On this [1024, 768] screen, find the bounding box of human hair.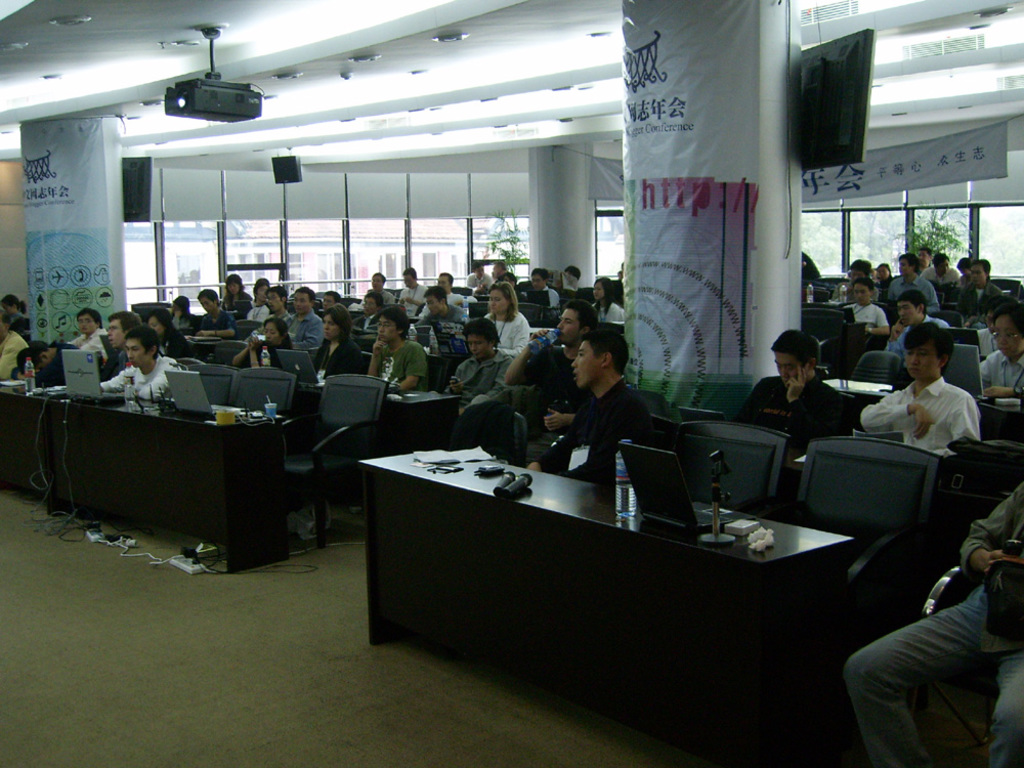
Bounding box: (897,289,924,304).
